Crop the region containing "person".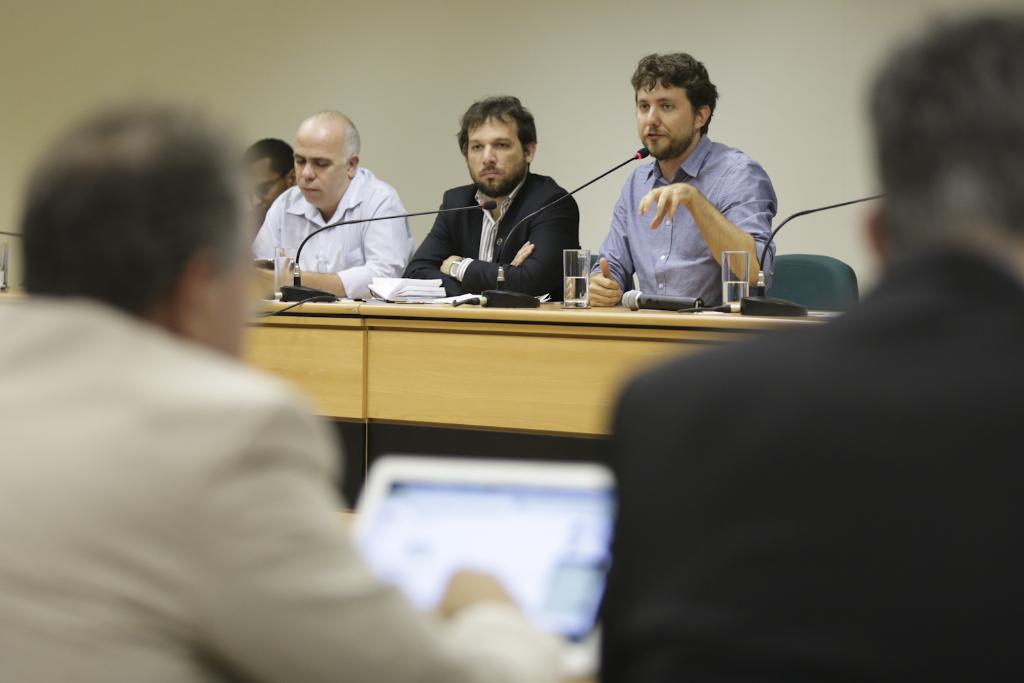
Crop region: left=248, top=107, right=412, bottom=298.
